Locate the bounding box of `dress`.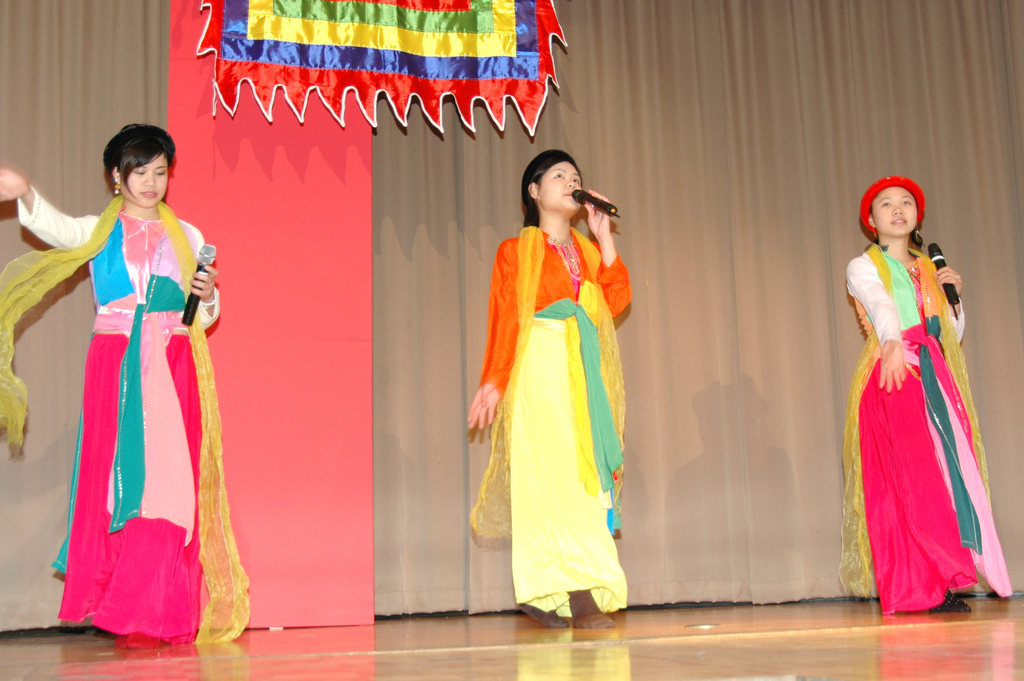
Bounding box: Rect(851, 215, 994, 607).
